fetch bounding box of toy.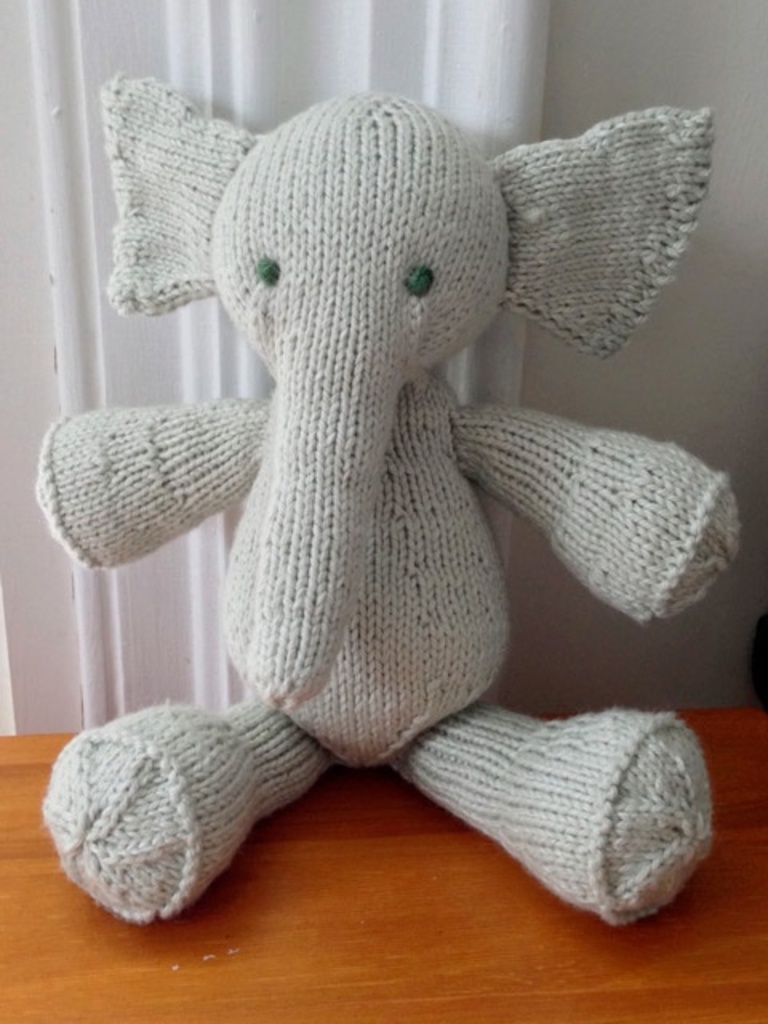
Bbox: bbox(54, 70, 712, 955).
